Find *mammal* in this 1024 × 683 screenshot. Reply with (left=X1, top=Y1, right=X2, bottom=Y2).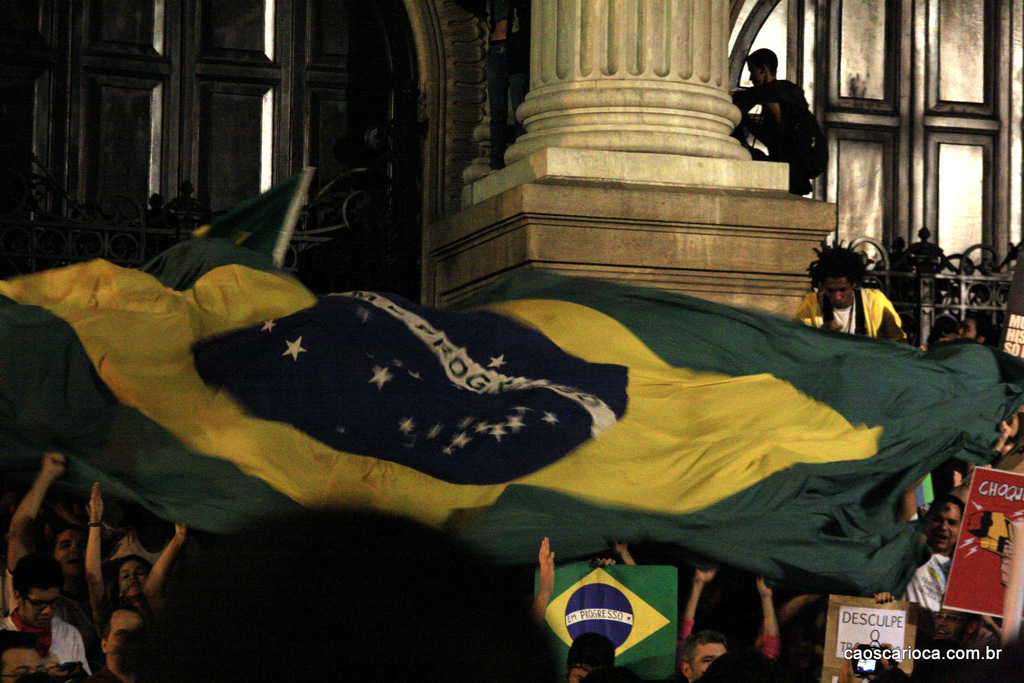
(left=529, top=529, right=620, bottom=682).
